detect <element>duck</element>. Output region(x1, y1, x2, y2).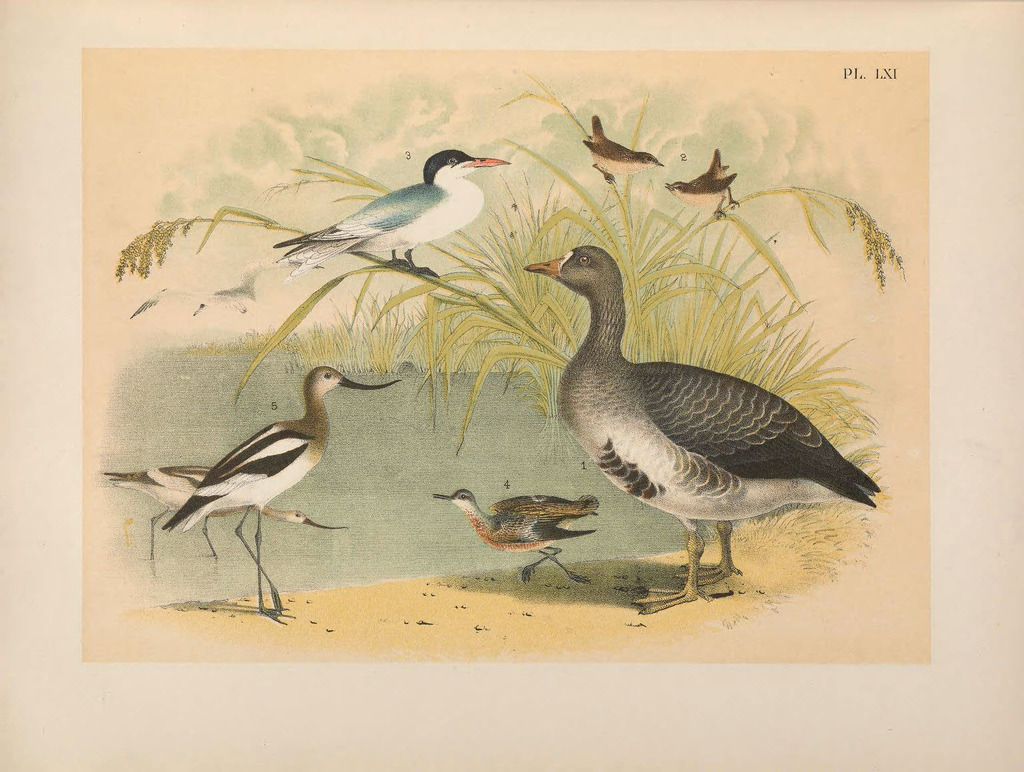
region(657, 147, 738, 221).
